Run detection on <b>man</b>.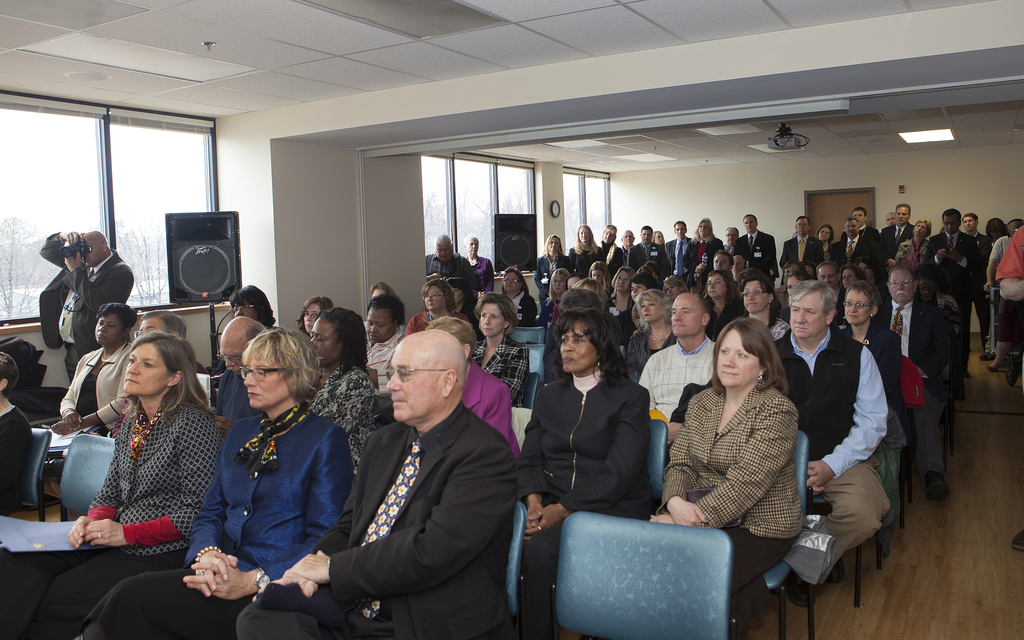
Result: crop(634, 295, 721, 426).
